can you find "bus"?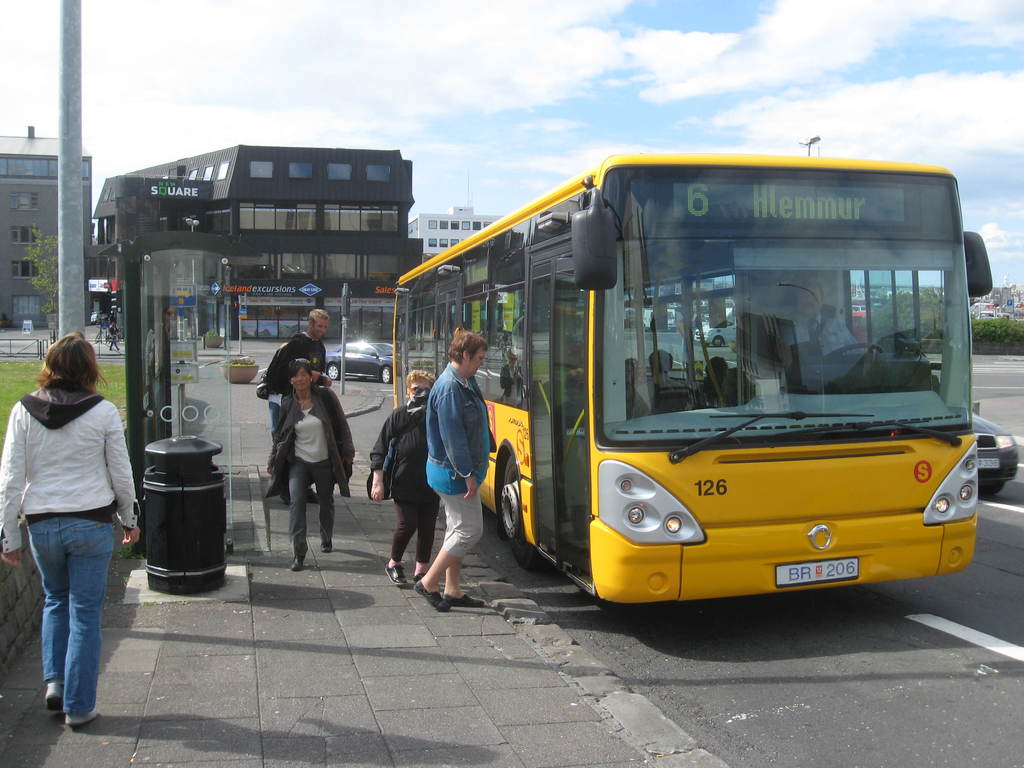
Yes, bounding box: region(392, 150, 995, 609).
